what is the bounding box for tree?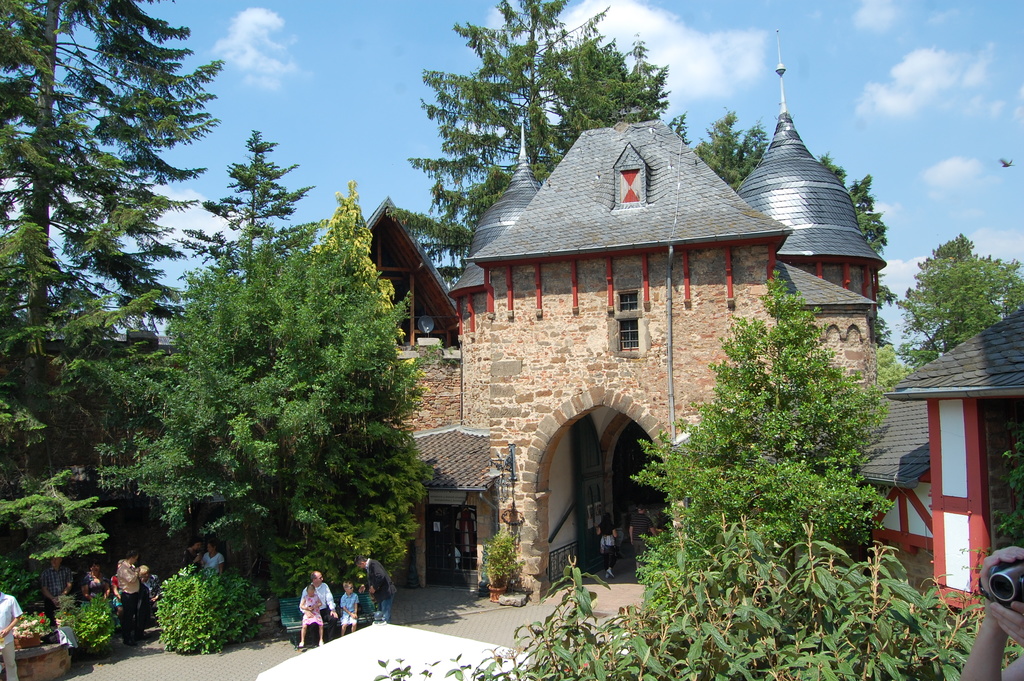
detection(372, 272, 1000, 680).
